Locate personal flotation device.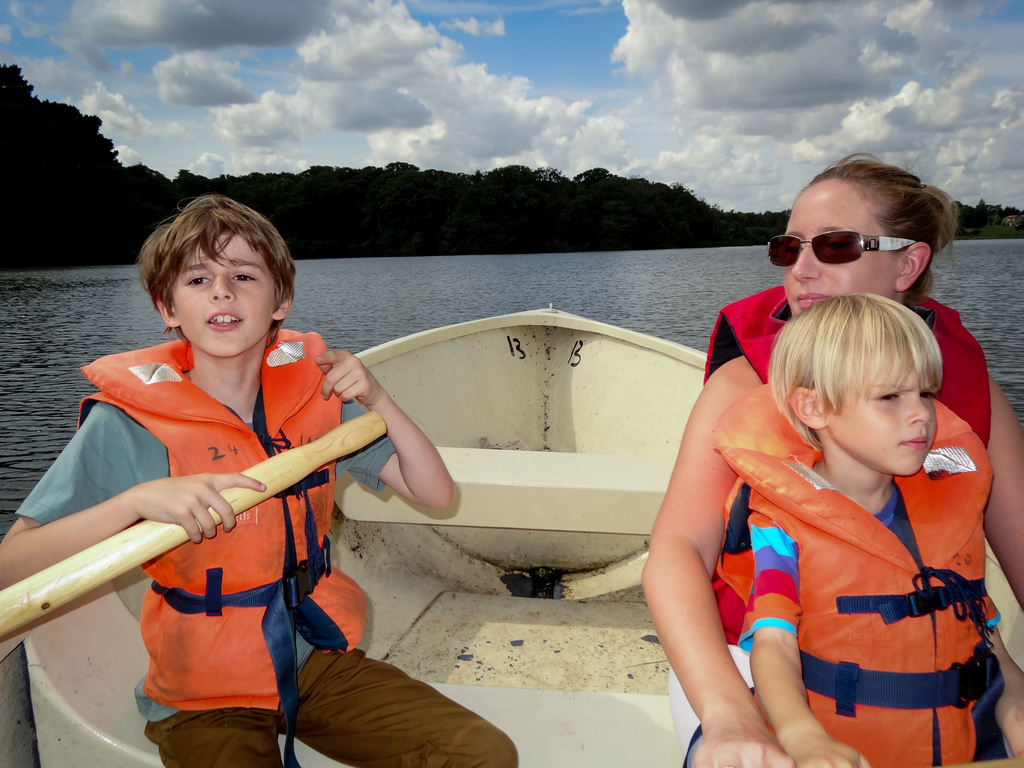
Bounding box: region(72, 337, 368, 767).
